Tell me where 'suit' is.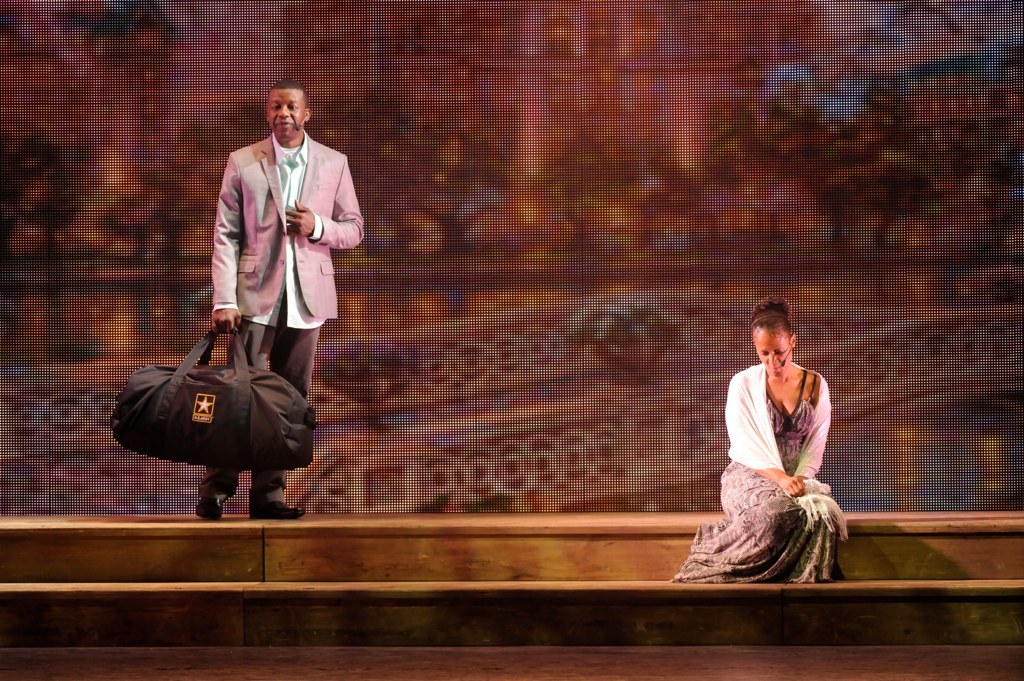
'suit' is at bbox=[189, 97, 349, 453].
